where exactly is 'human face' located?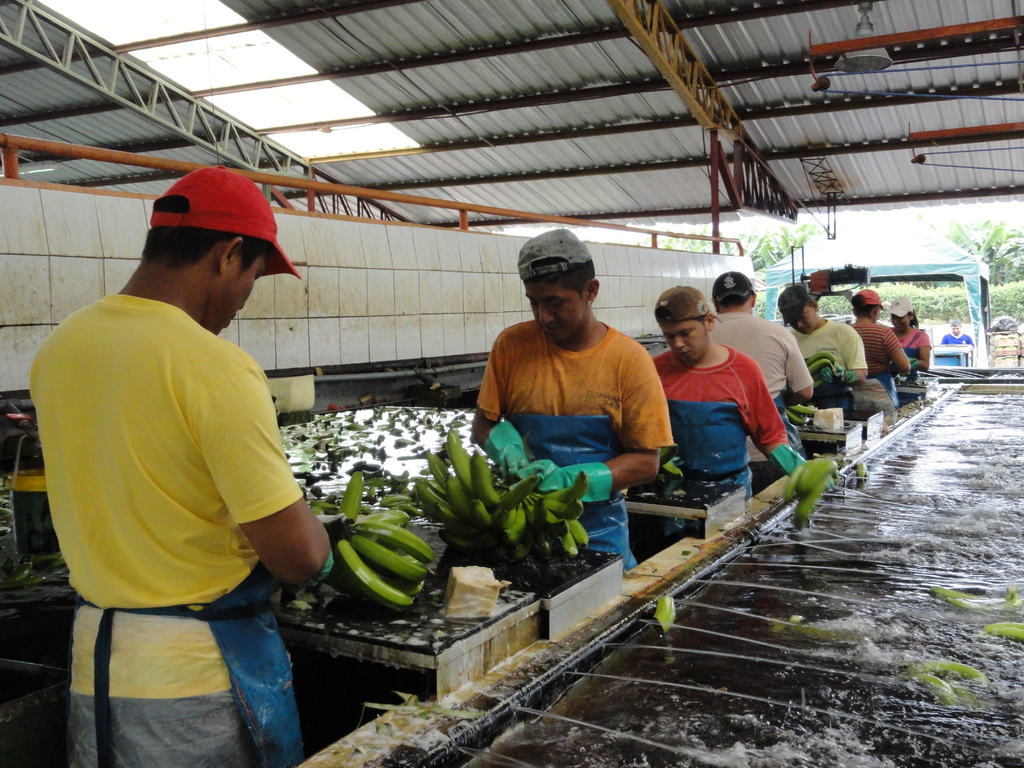
Its bounding box is box(215, 257, 263, 331).
